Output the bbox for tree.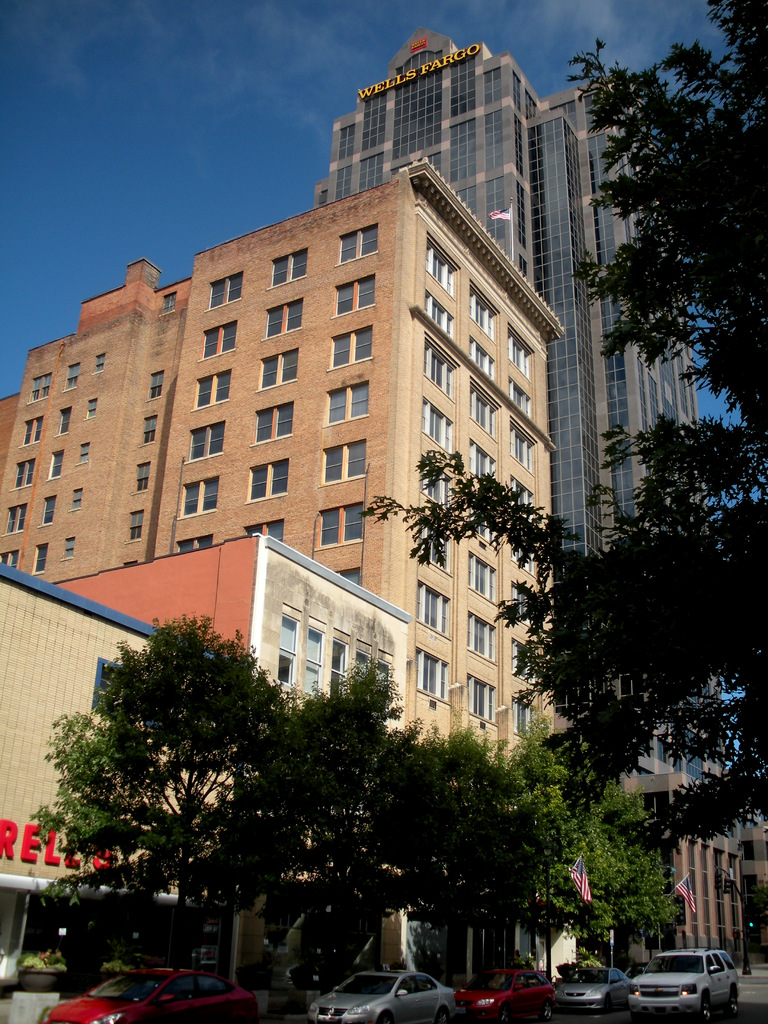
<bbox>42, 580, 327, 941</bbox>.
